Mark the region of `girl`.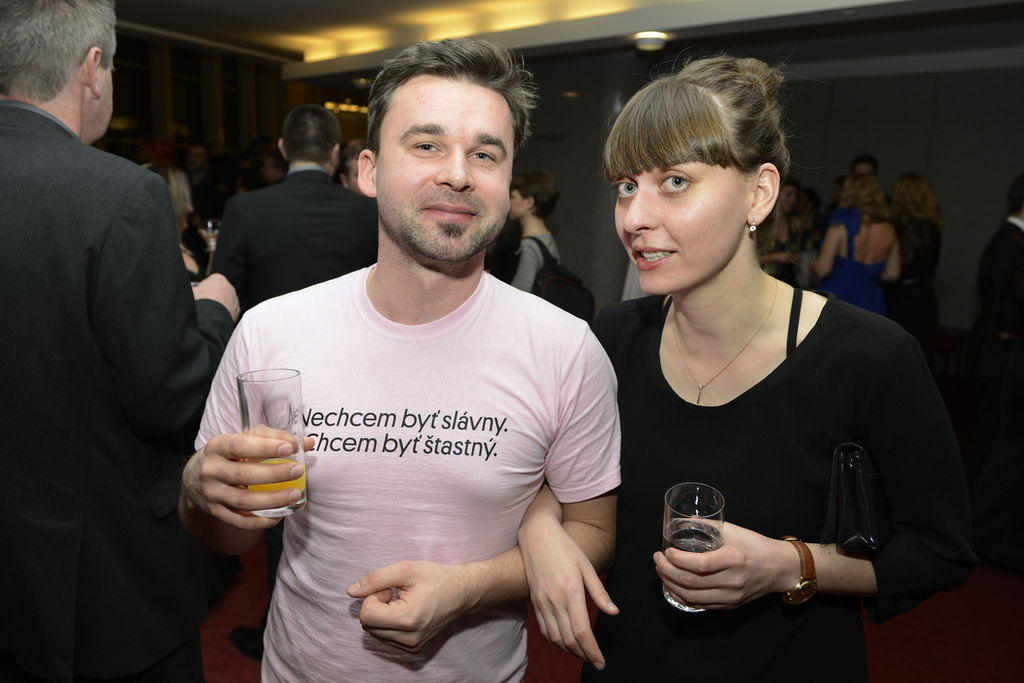
Region: bbox=(515, 43, 979, 682).
